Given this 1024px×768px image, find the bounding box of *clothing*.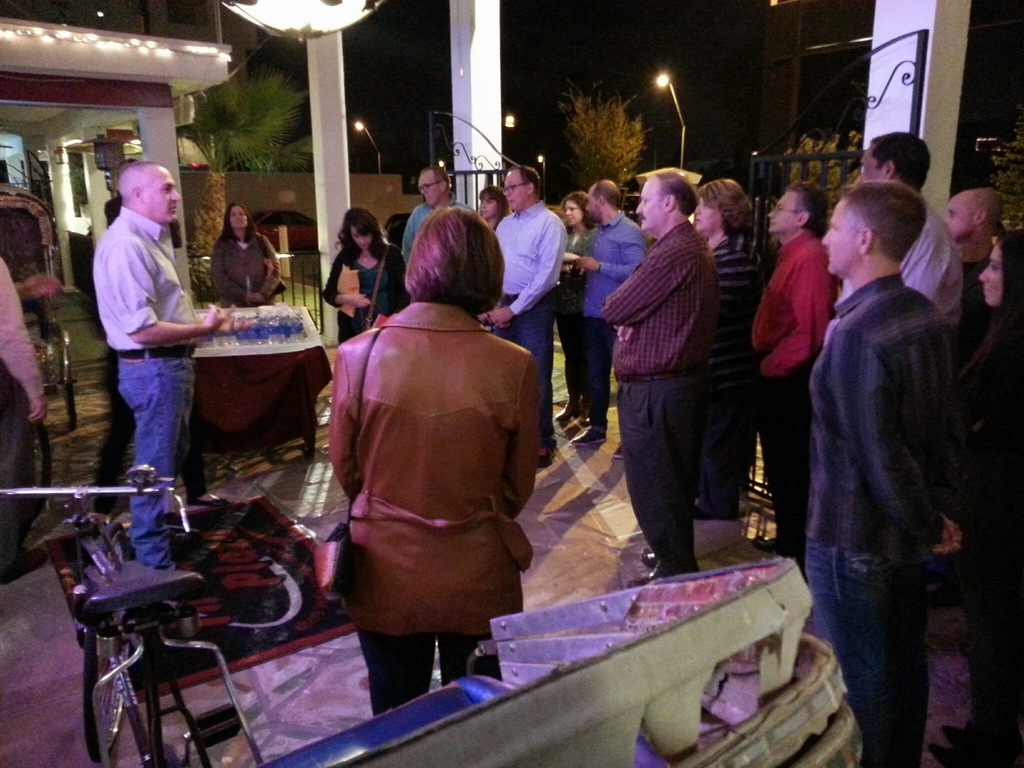
405,195,461,241.
